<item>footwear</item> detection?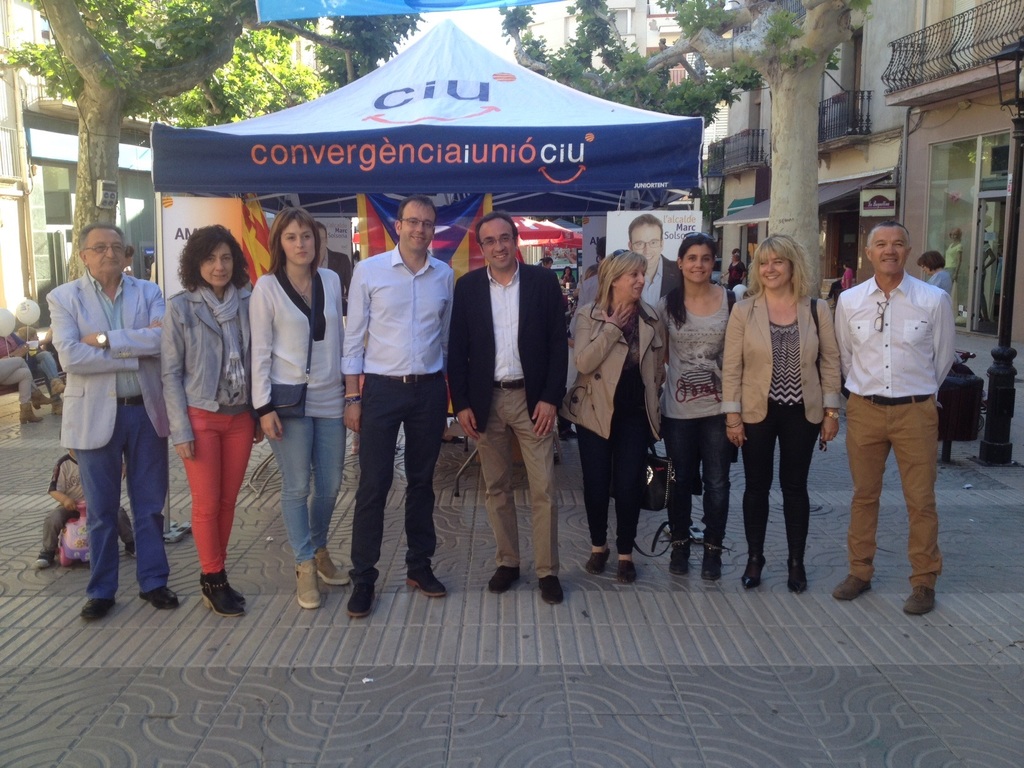
detection(48, 379, 65, 397)
